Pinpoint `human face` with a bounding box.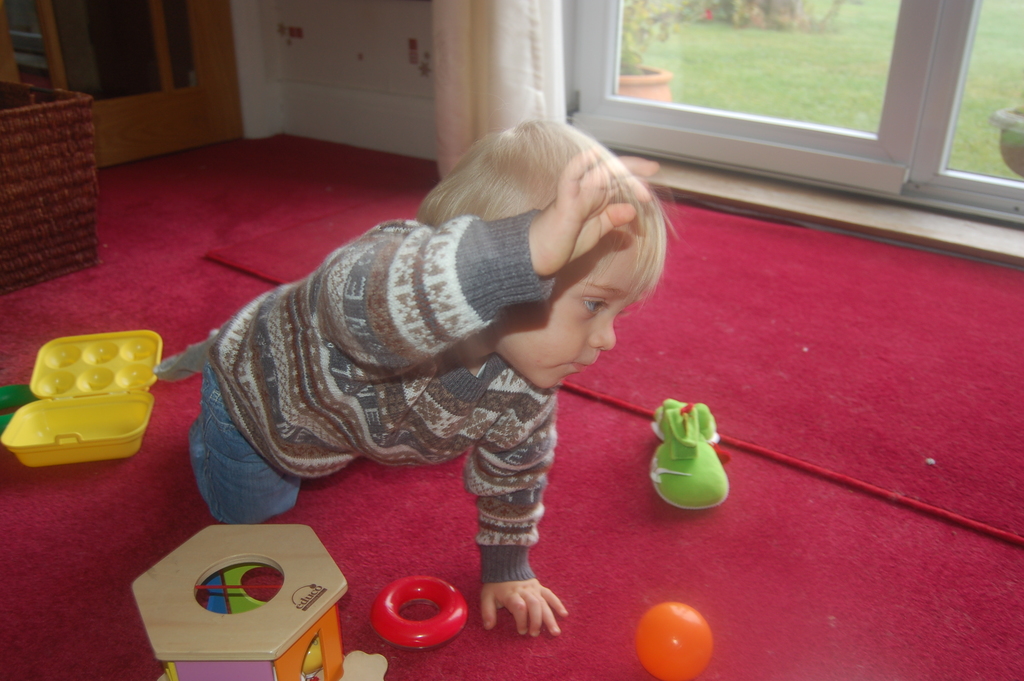
region(489, 222, 645, 391).
